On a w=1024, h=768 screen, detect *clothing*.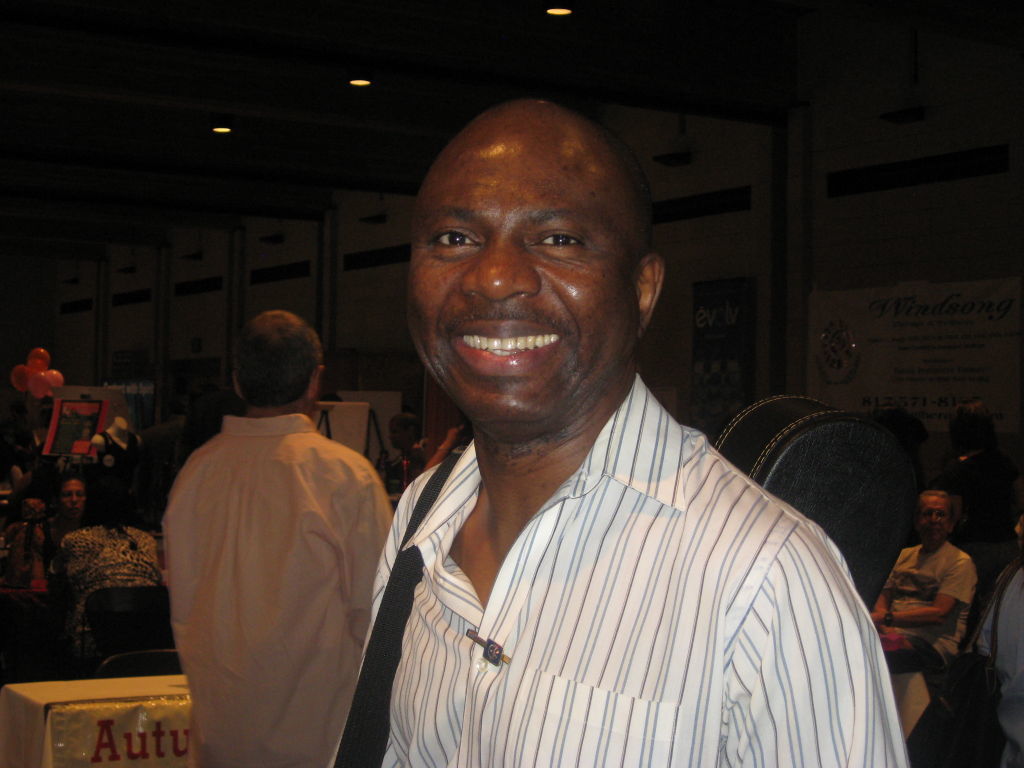
<bbox>157, 302, 393, 762</bbox>.
